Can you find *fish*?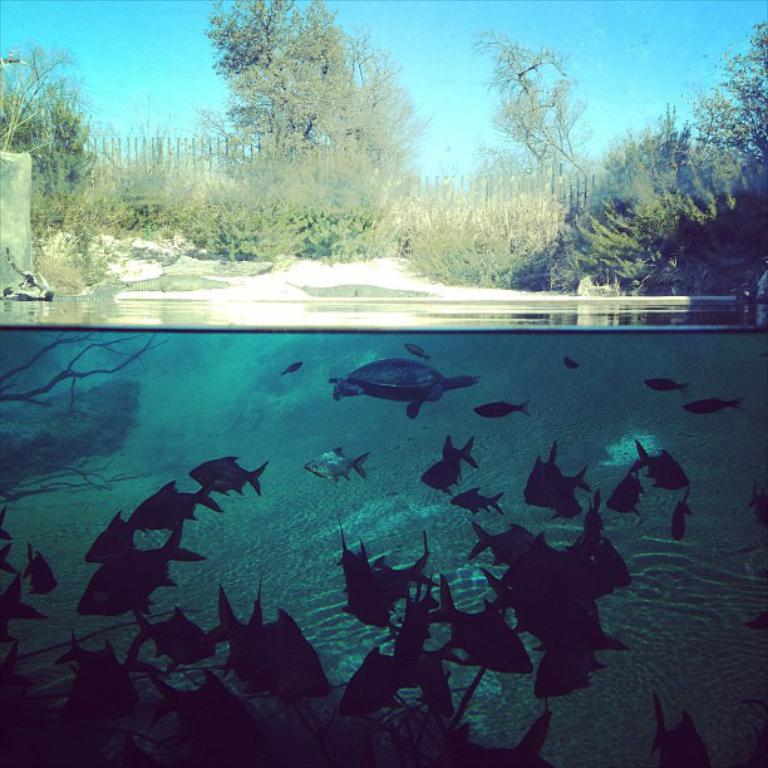
Yes, bounding box: rect(274, 361, 301, 384).
